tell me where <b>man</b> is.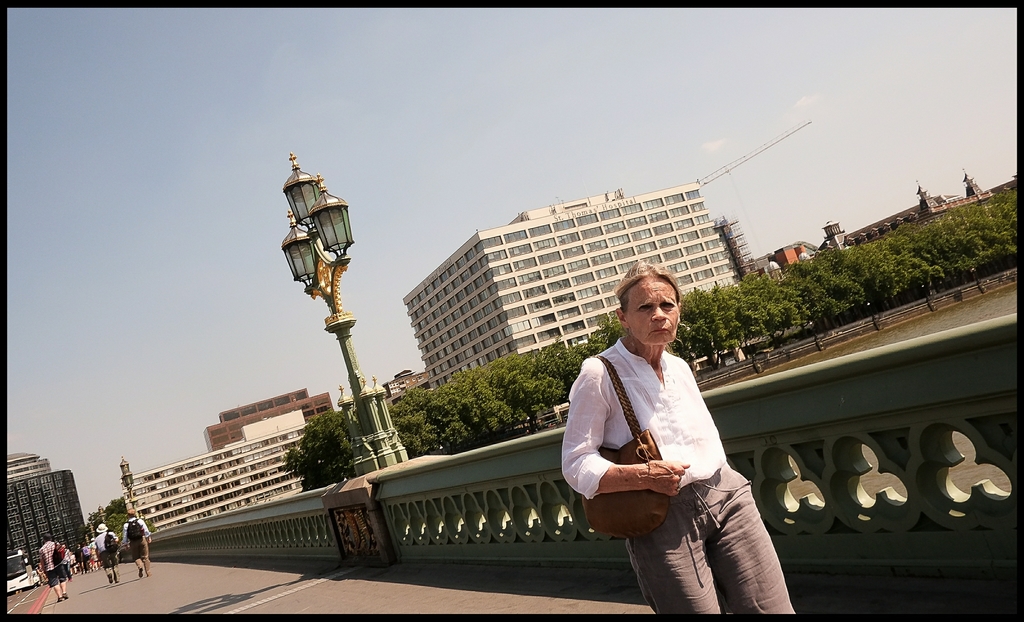
<b>man</b> is at [38,530,67,603].
